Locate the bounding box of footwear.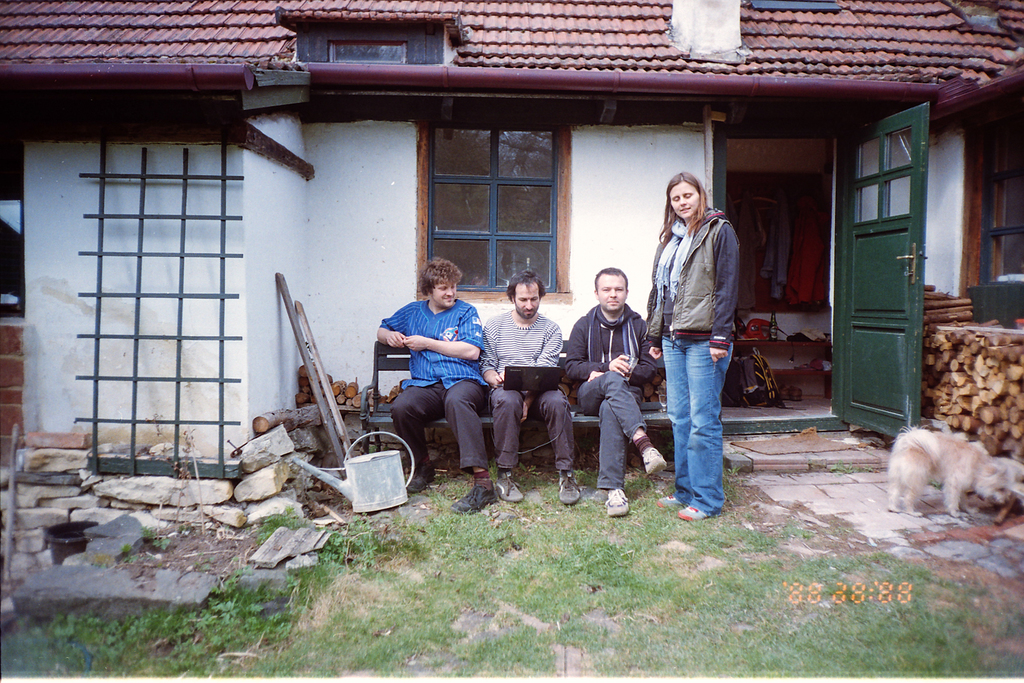
Bounding box: (left=446, top=480, right=501, bottom=514).
